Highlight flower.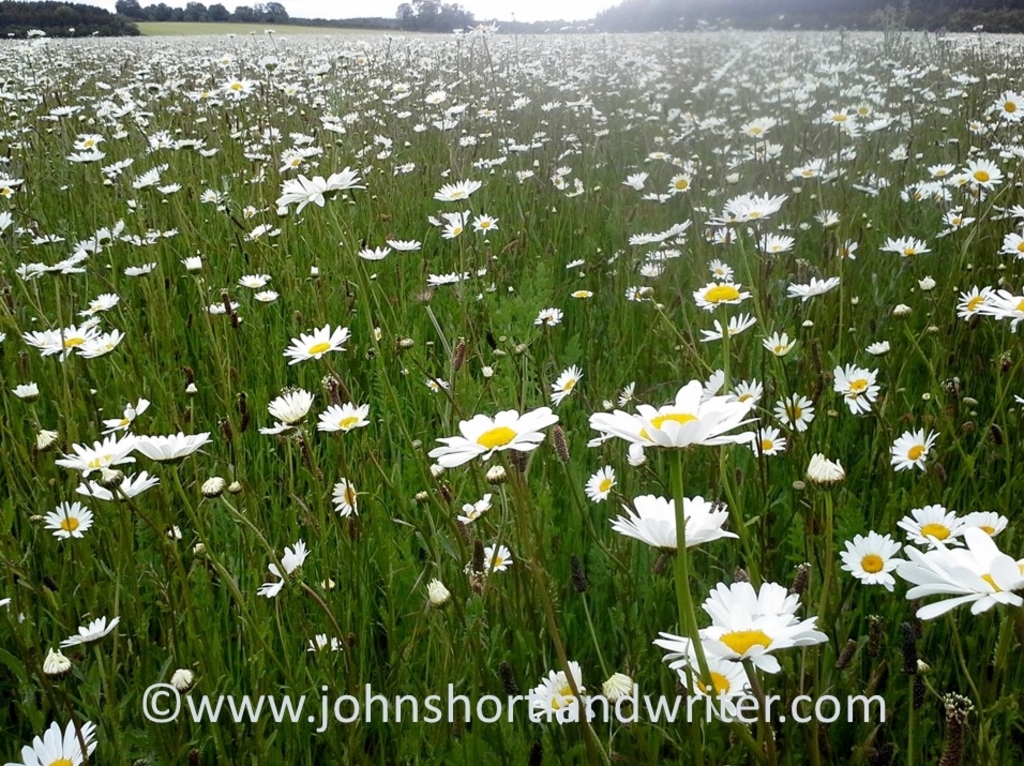
Highlighted region: bbox=(876, 235, 919, 254).
